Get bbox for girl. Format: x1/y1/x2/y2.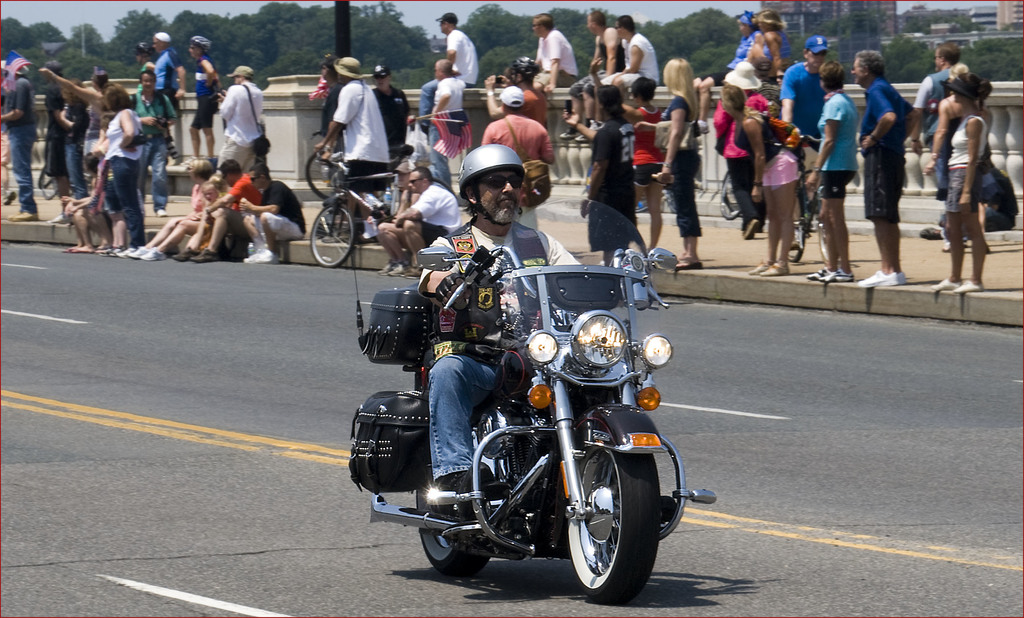
129/165/211/275.
